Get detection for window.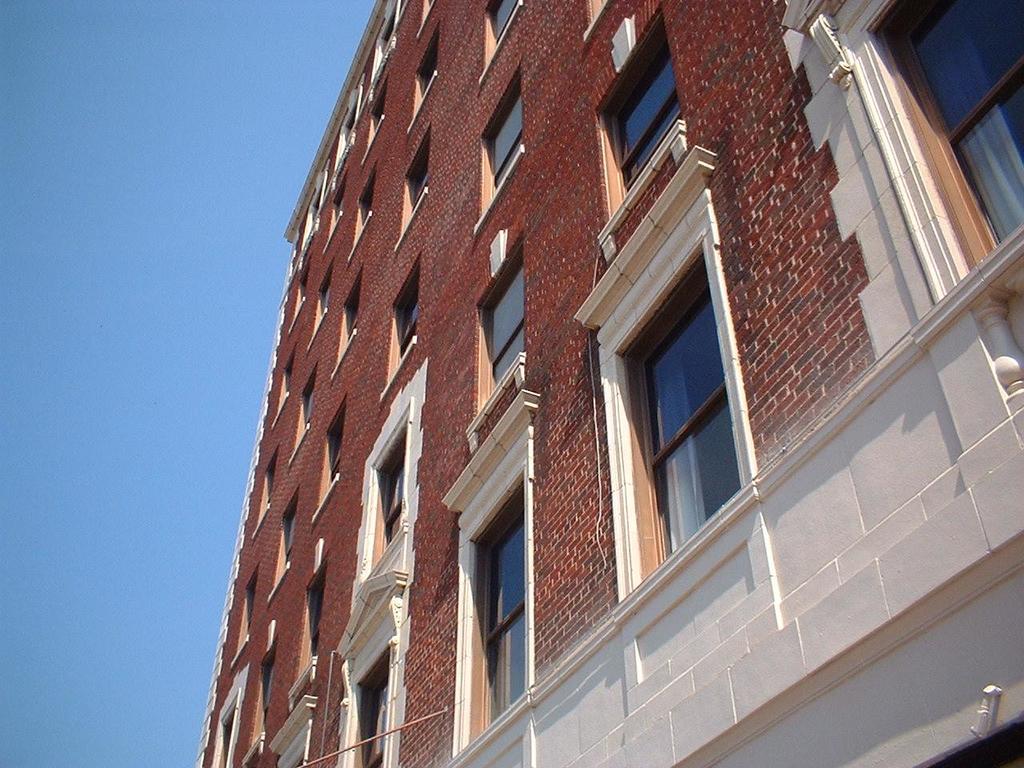
Detection: locate(401, 286, 433, 350).
